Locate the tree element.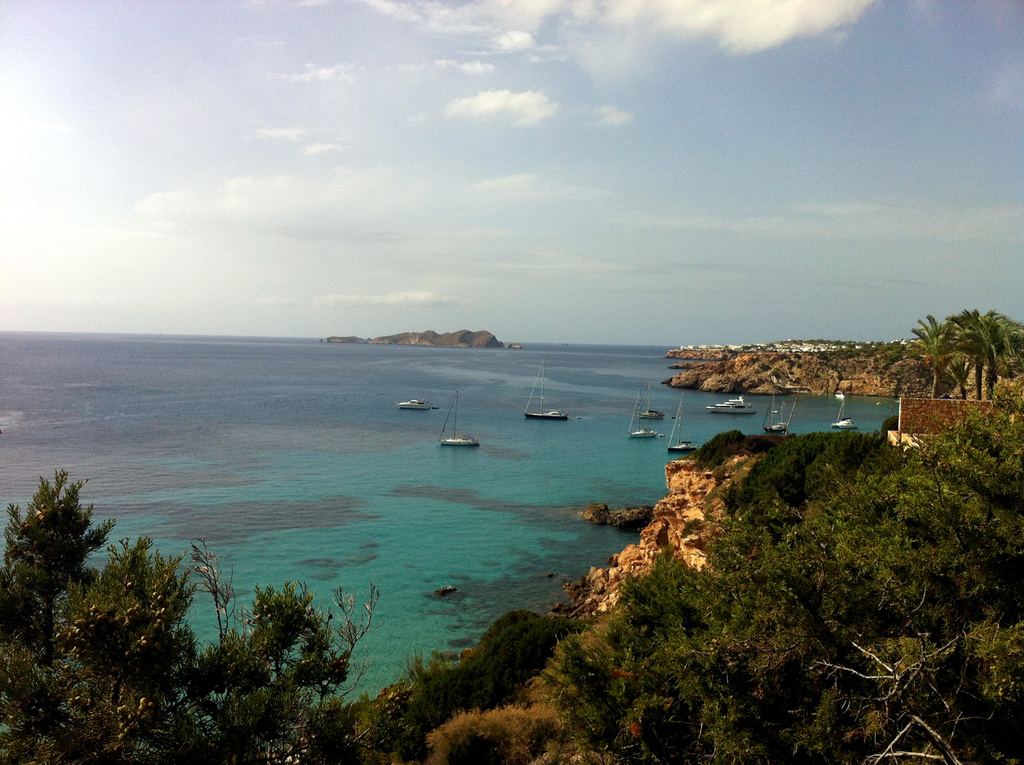
Element bbox: [left=15, top=465, right=98, bottom=609].
